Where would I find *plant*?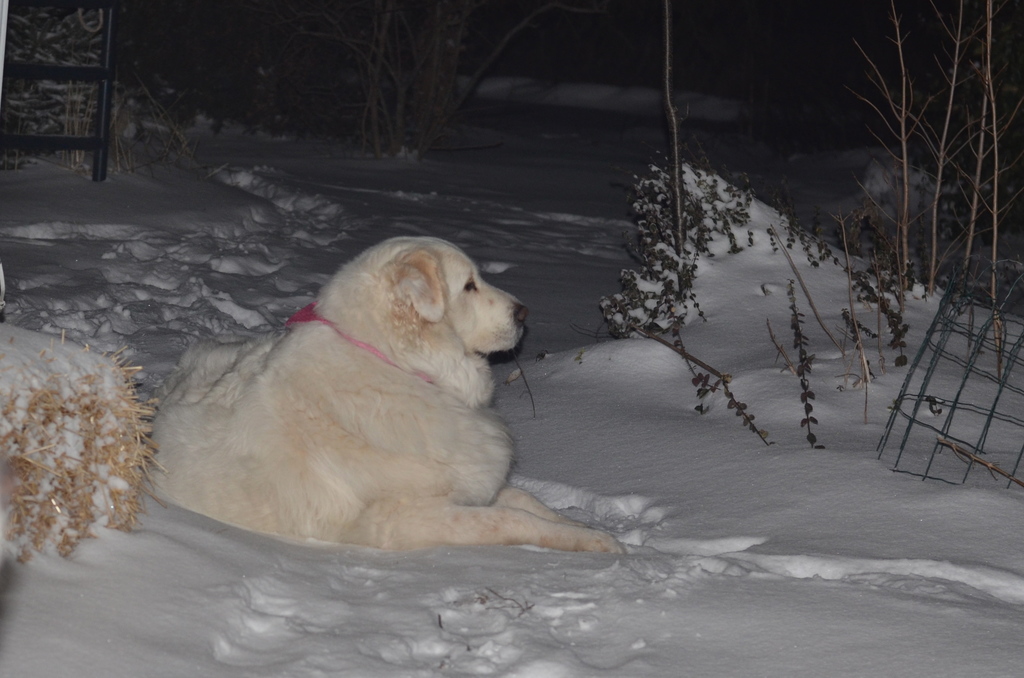
At <region>591, 113, 964, 446</region>.
